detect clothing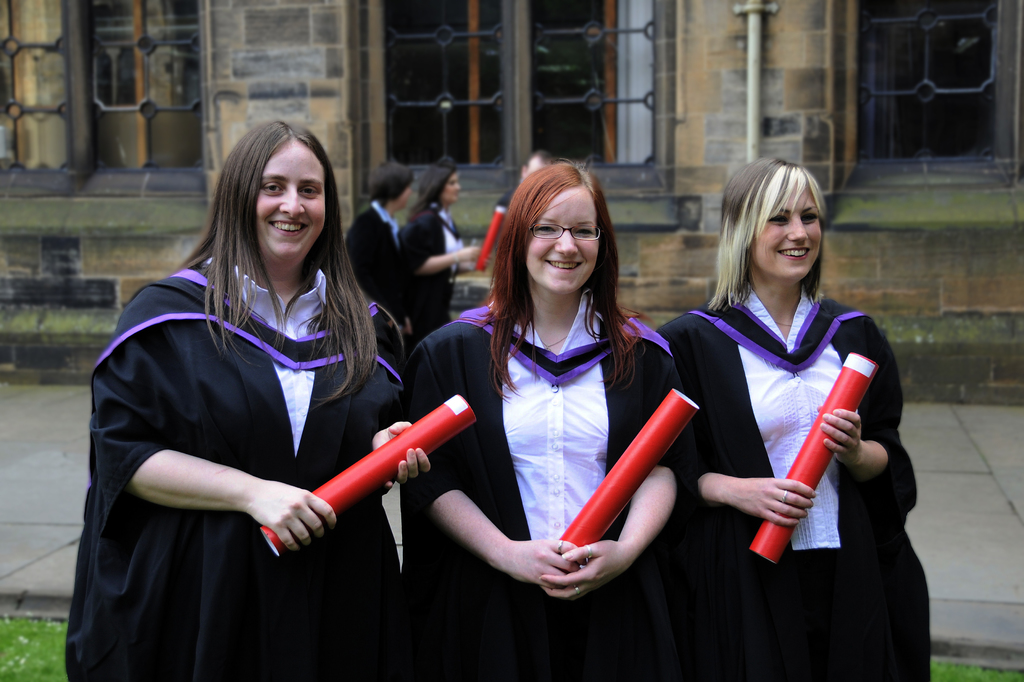
409:309:701:681
